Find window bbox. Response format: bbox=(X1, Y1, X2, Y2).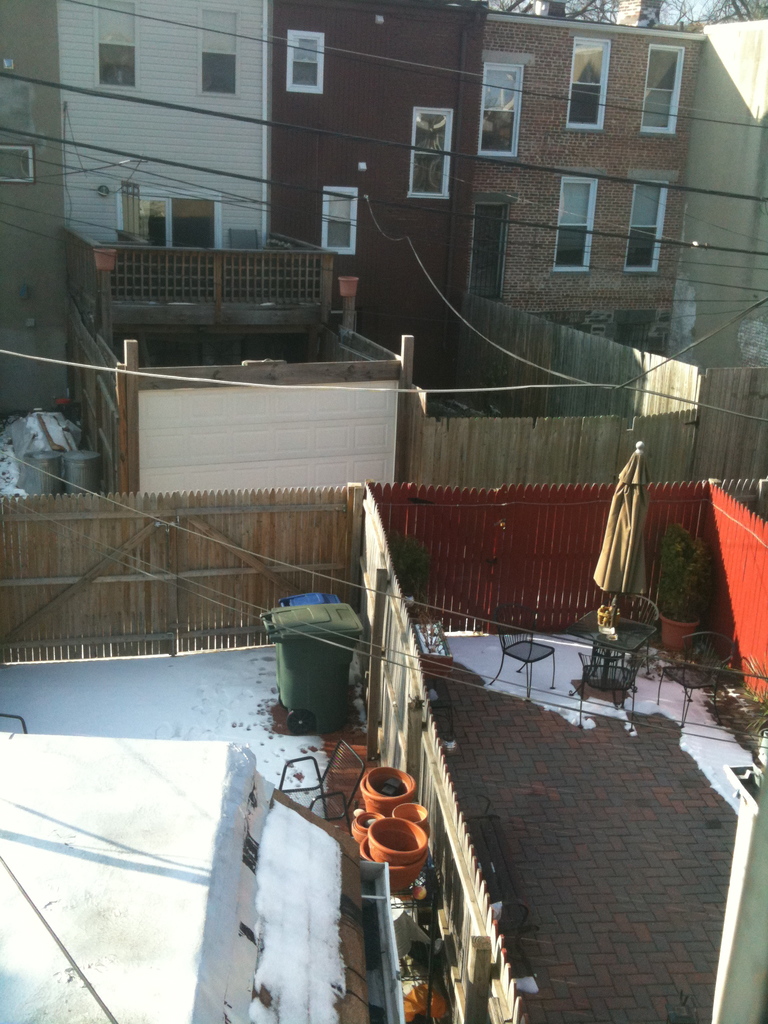
bbox=(623, 180, 668, 274).
